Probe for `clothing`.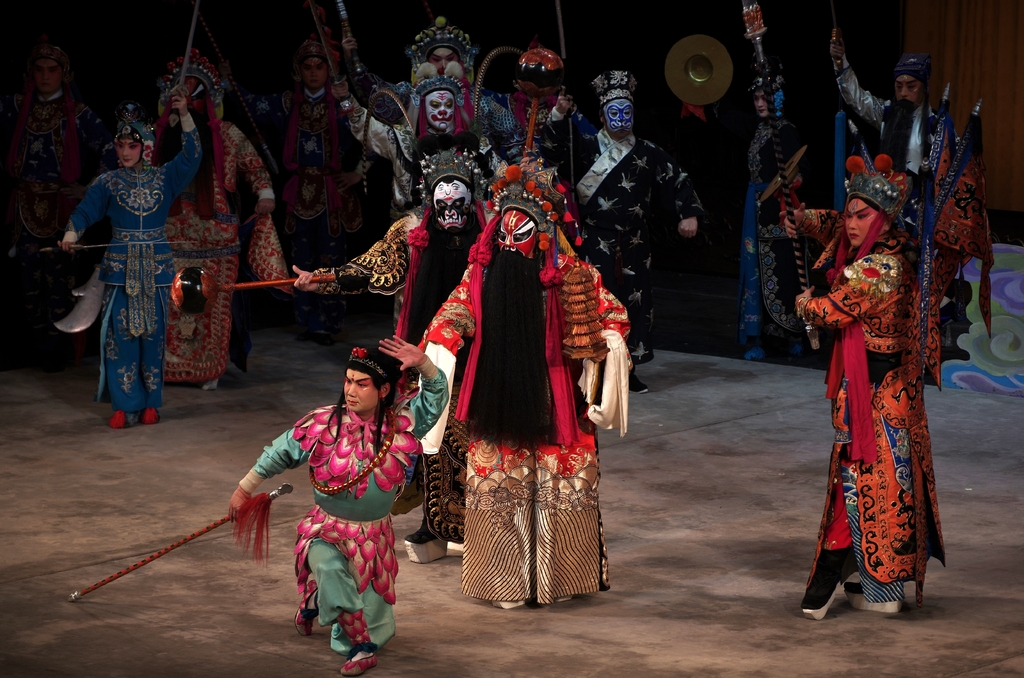
Probe result: crop(166, 117, 276, 383).
